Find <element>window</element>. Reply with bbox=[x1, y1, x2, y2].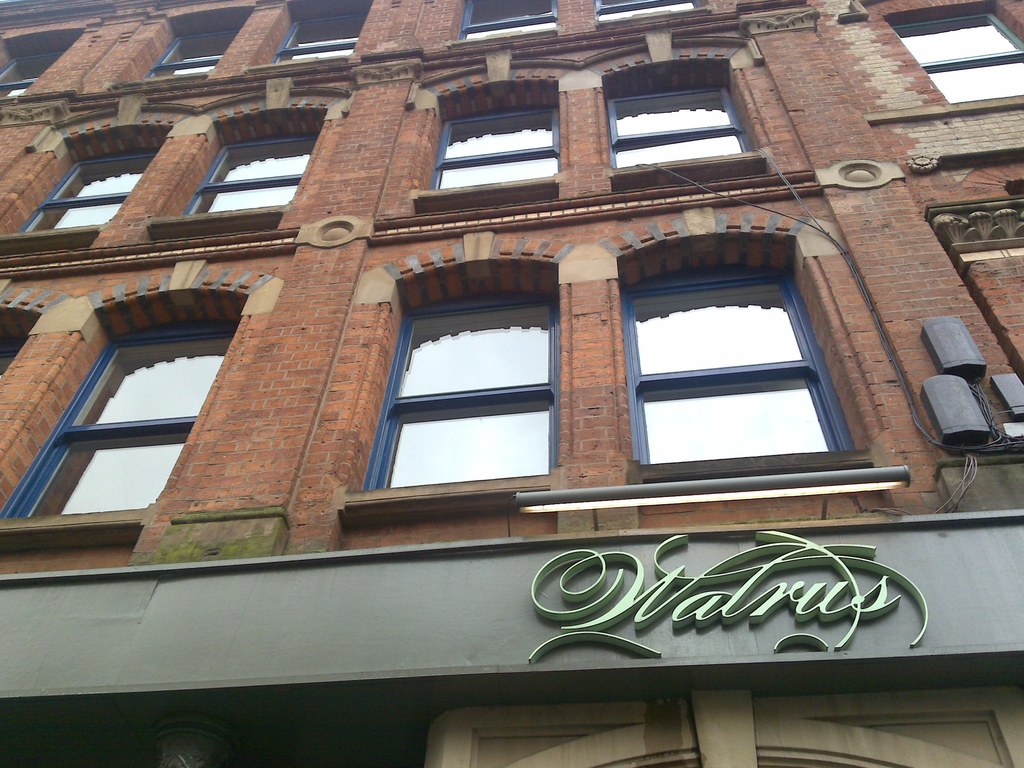
bbox=[439, 95, 573, 191].
